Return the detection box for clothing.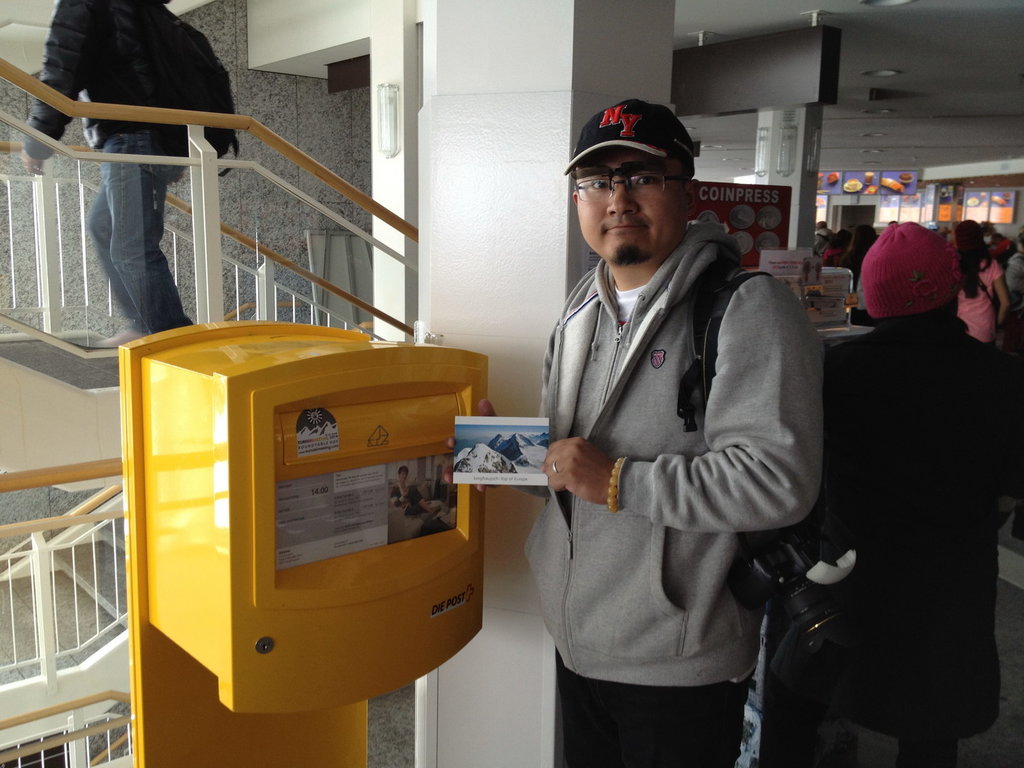
x1=952 y1=262 x2=1004 y2=342.
